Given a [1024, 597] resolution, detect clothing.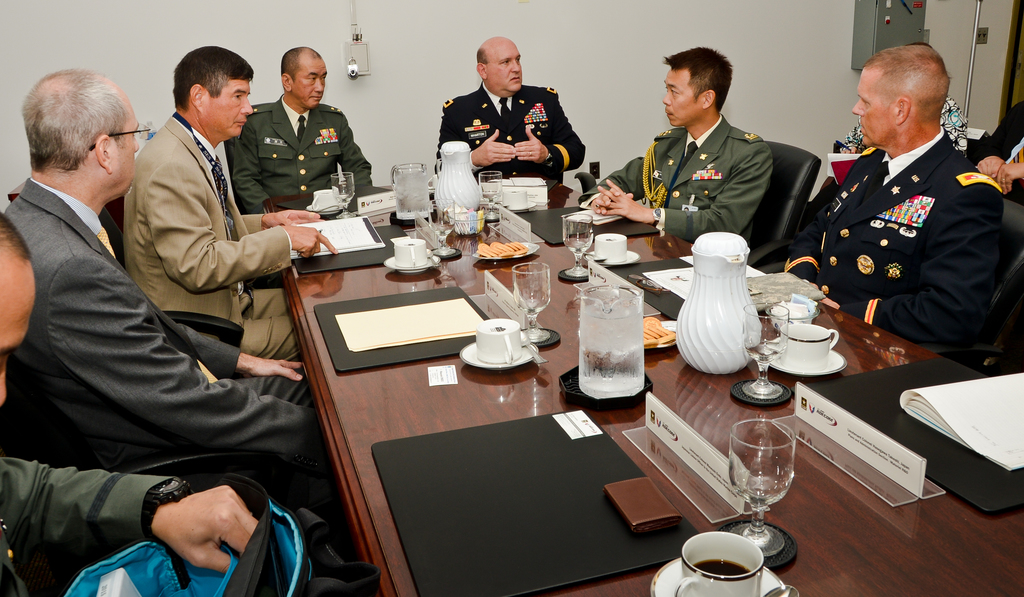
box=[435, 81, 582, 184].
